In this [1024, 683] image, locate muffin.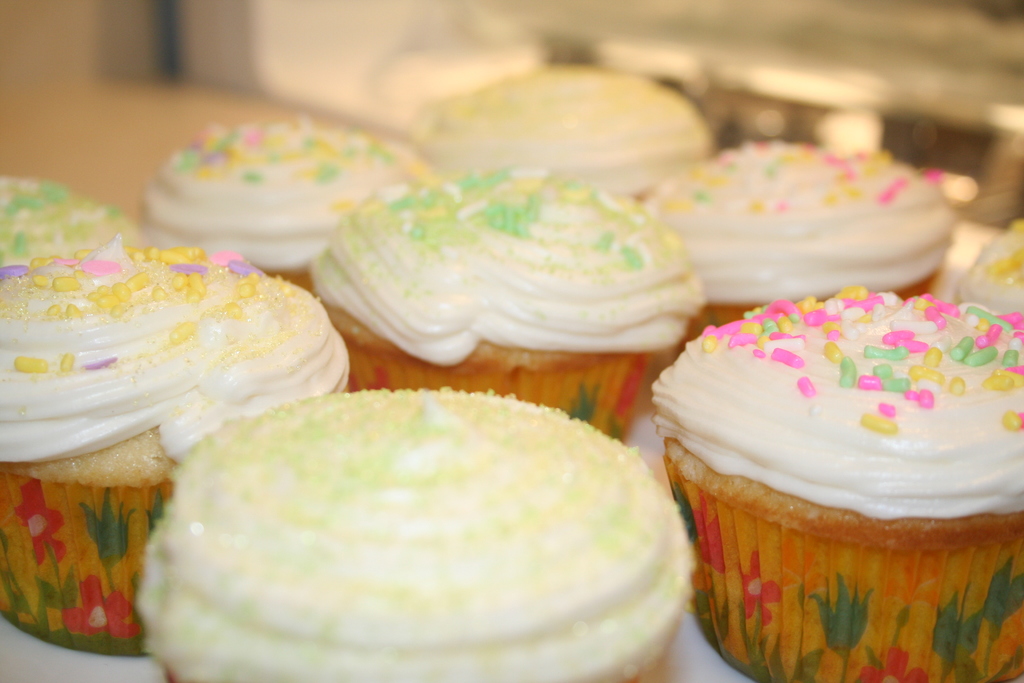
Bounding box: rect(640, 276, 1023, 682).
